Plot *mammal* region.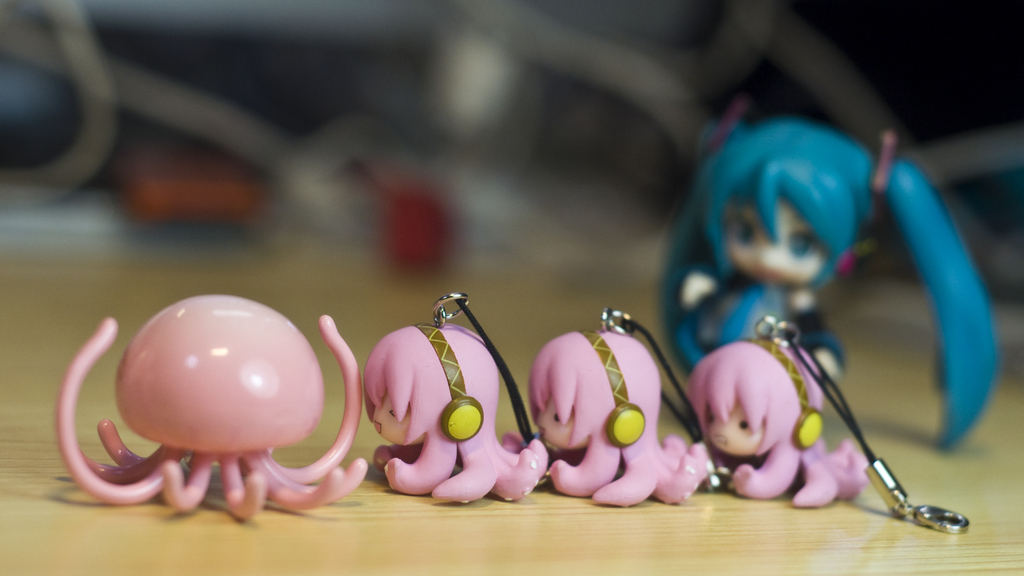
Plotted at {"x1": 649, "y1": 127, "x2": 980, "y2": 454}.
